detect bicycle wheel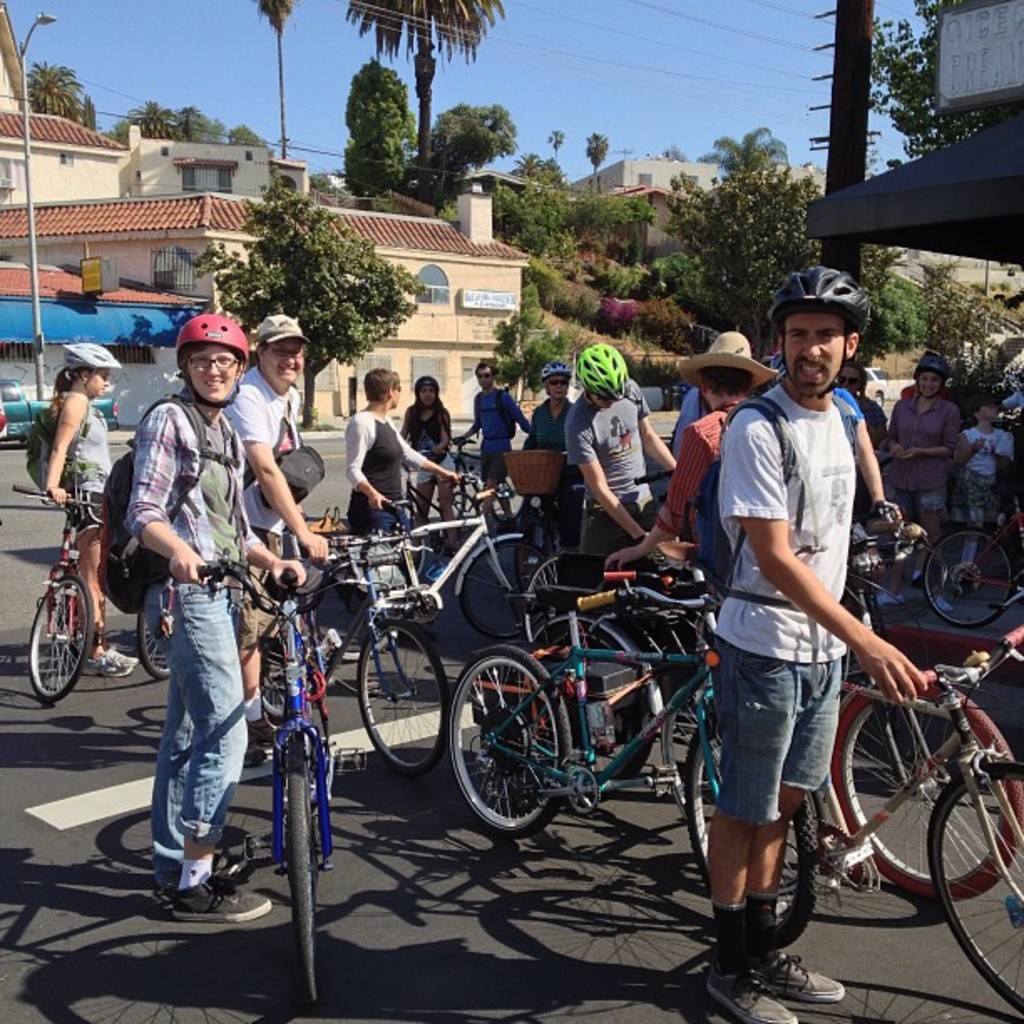
<region>830, 676, 1022, 897</region>
